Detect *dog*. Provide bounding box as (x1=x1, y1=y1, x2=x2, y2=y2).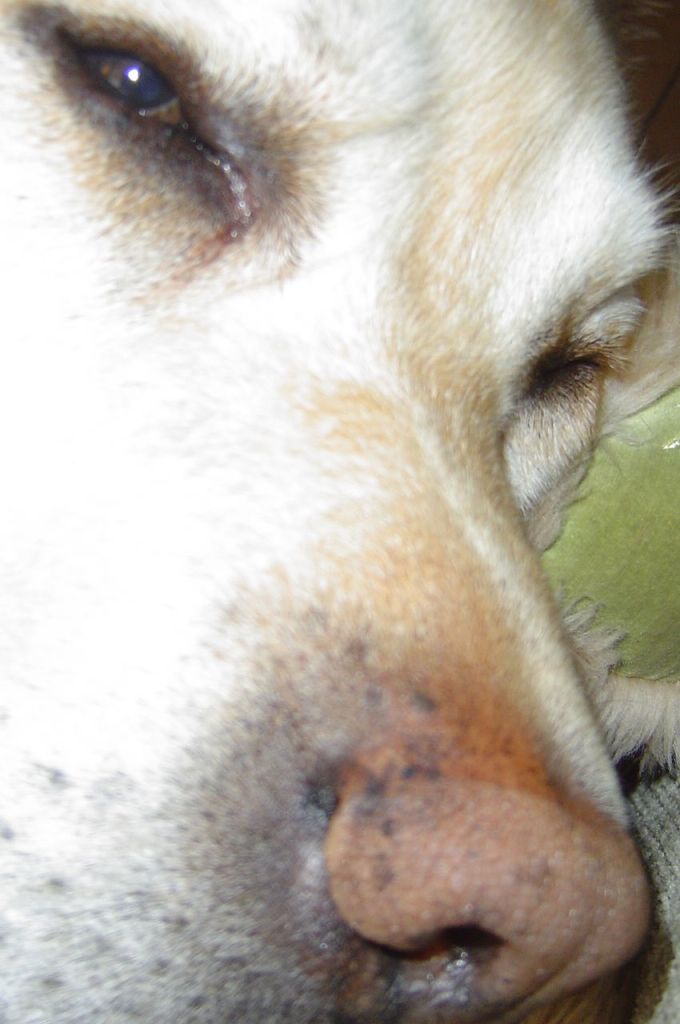
(x1=0, y1=0, x2=679, y2=1023).
